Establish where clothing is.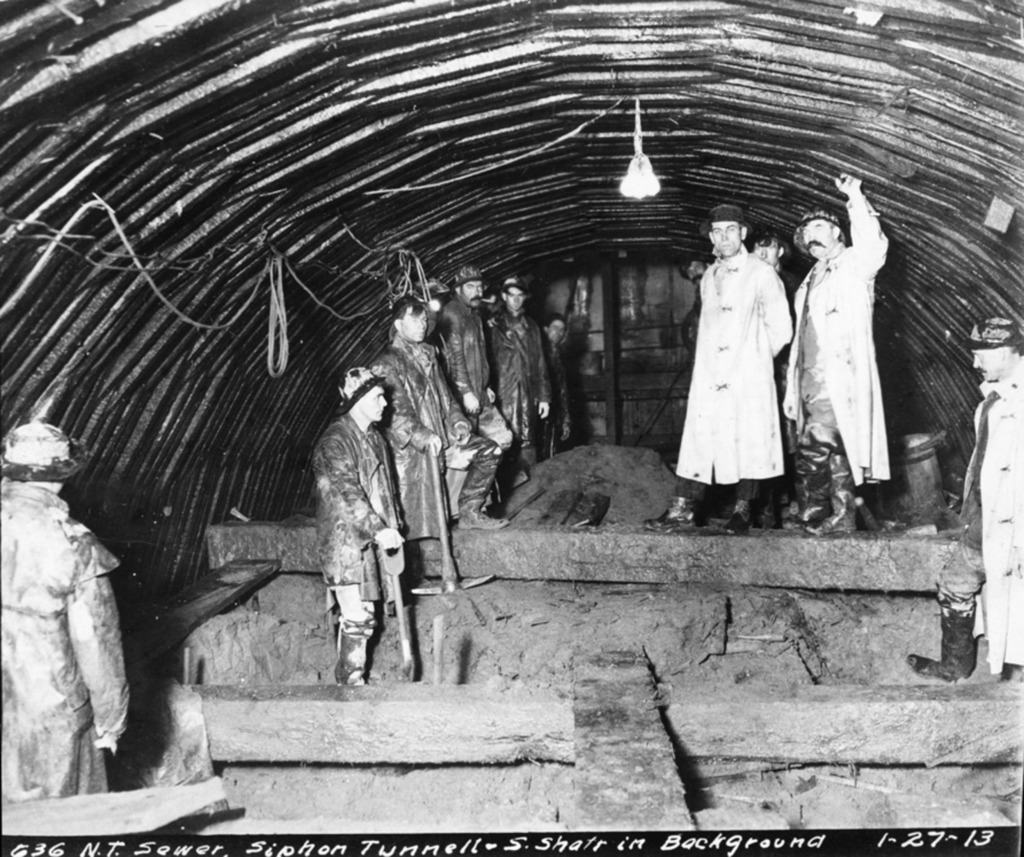
Established at x1=931 y1=348 x2=1023 y2=685.
